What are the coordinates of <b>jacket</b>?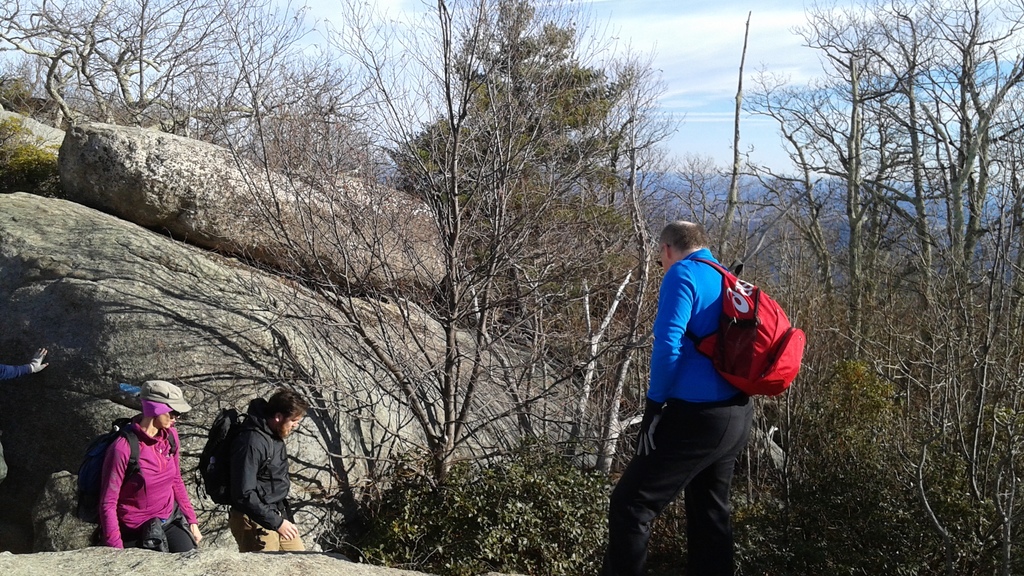
(77,397,189,552).
